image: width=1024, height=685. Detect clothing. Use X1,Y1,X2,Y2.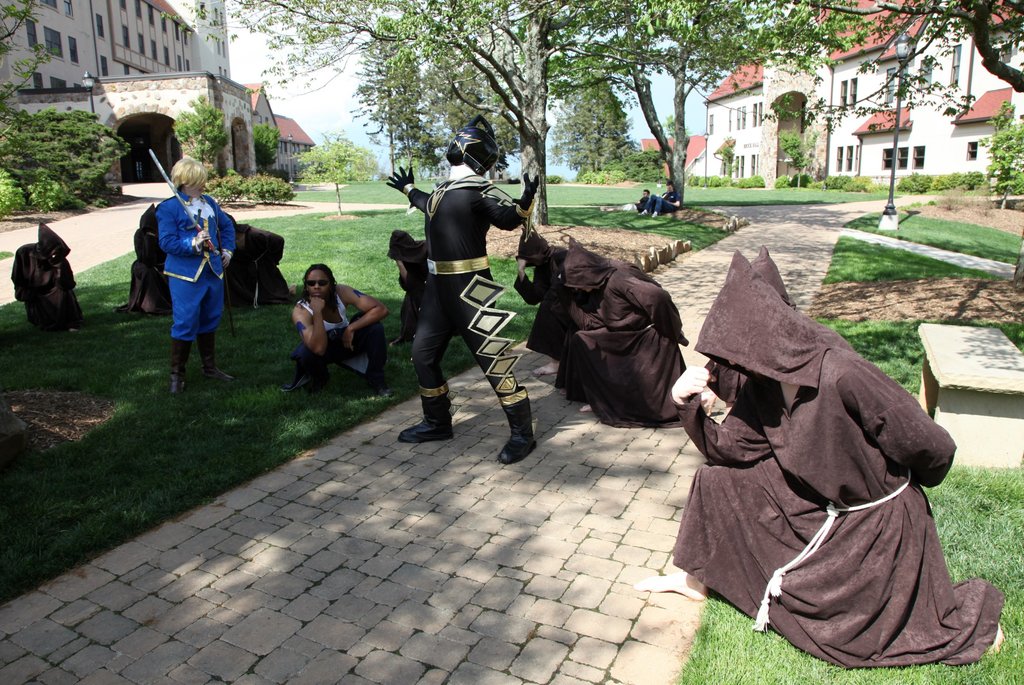
516,238,697,442.
